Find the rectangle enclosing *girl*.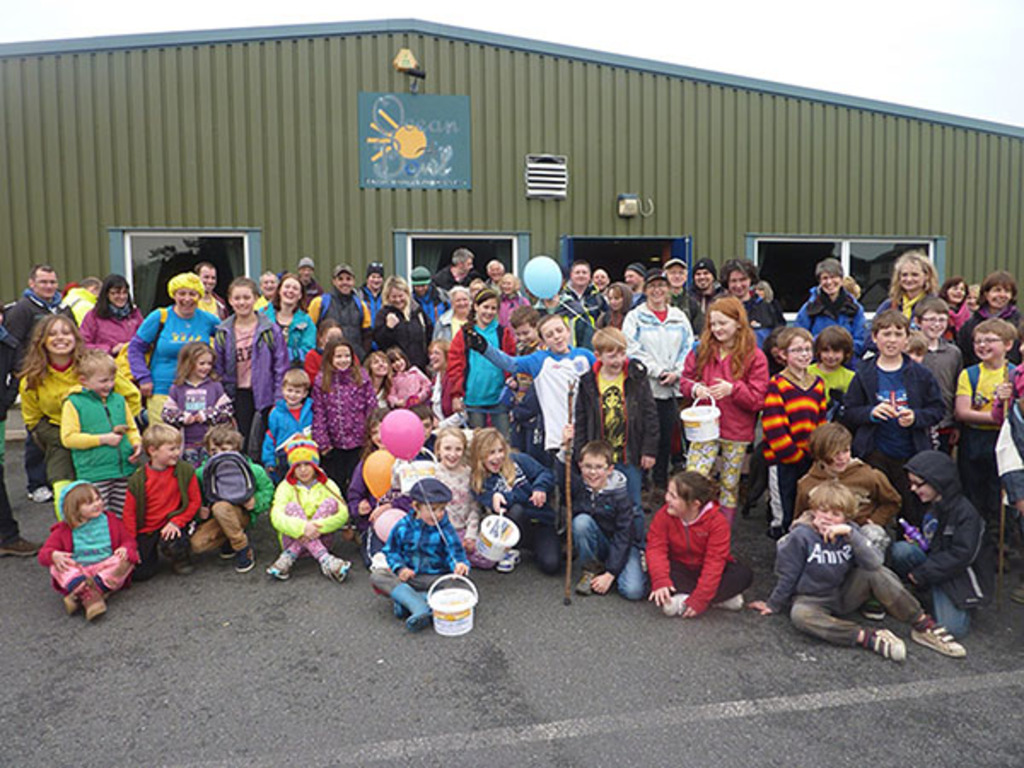
{"left": 41, "top": 474, "right": 138, "bottom": 621}.
